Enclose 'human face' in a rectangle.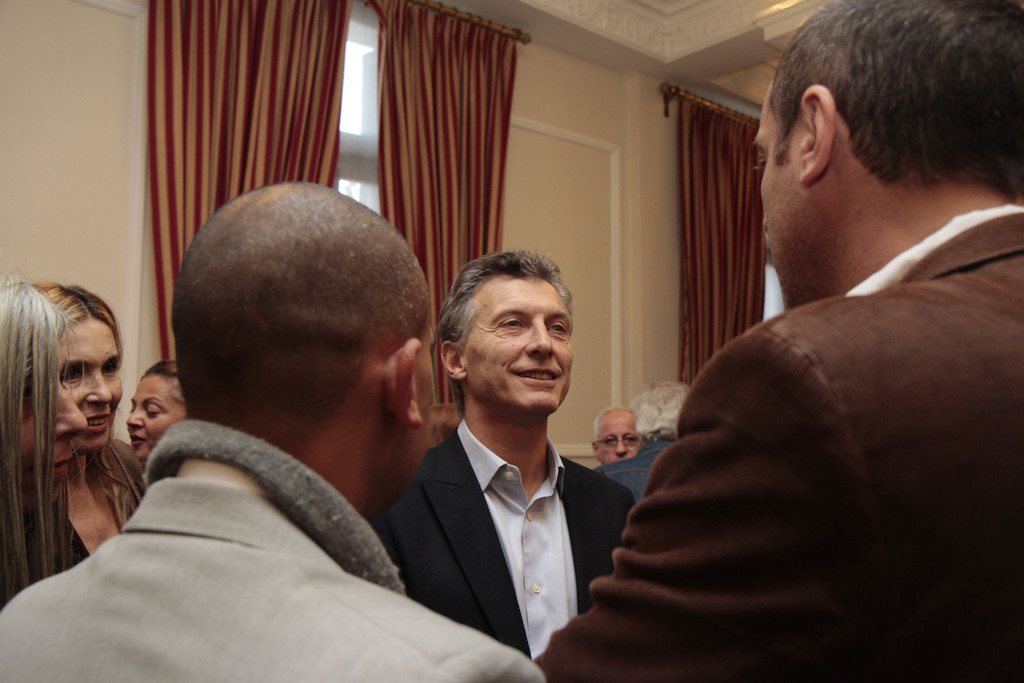
region(755, 89, 824, 313).
